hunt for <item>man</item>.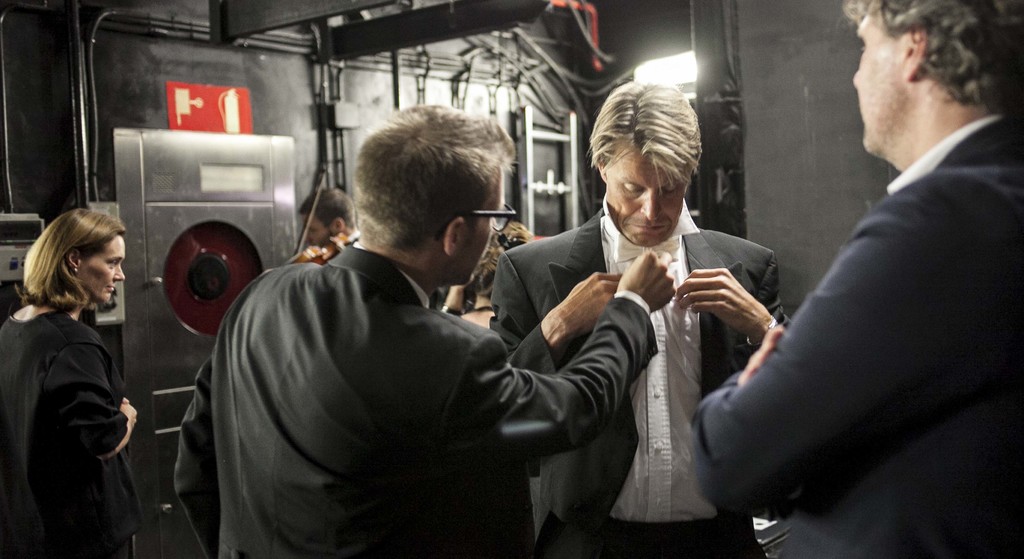
Hunted down at bbox(173, 102, 673, 558).
